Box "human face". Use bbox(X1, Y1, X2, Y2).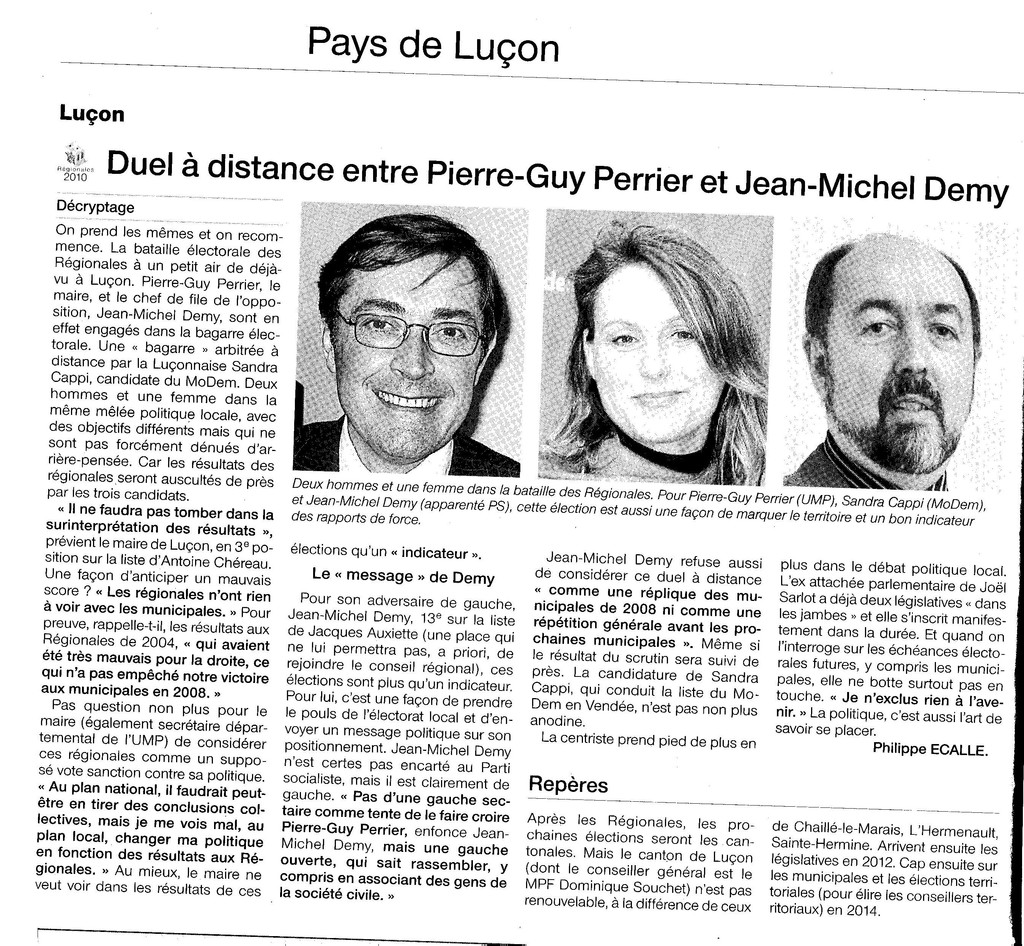
bbox(332, 250, 484, 464).
